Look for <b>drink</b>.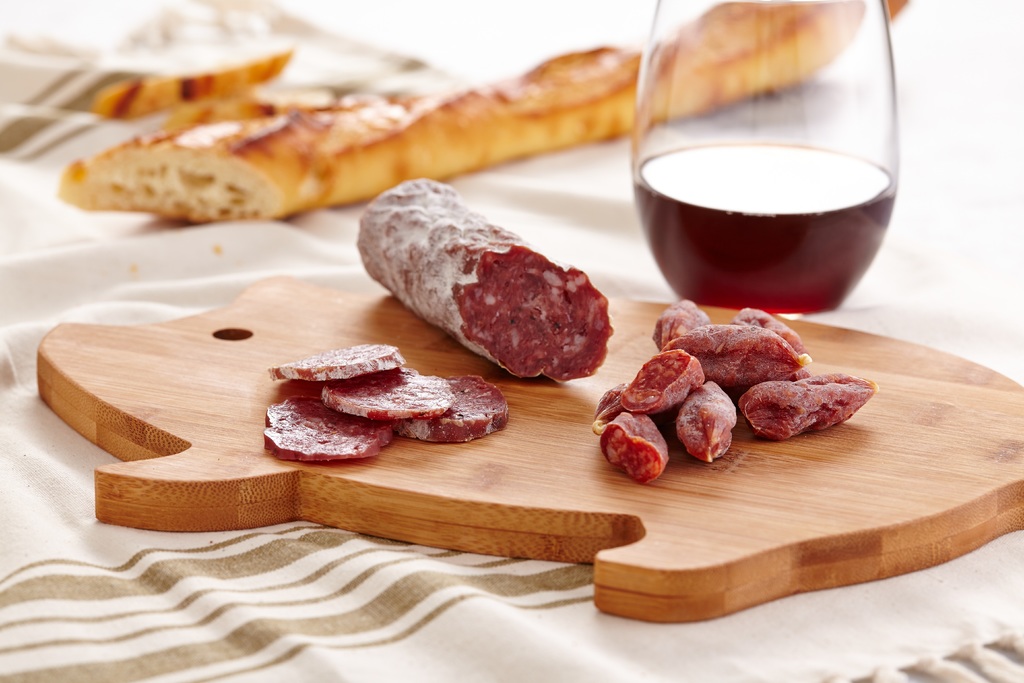
Found: [left=620, top=118, right=902, bottom=307].
